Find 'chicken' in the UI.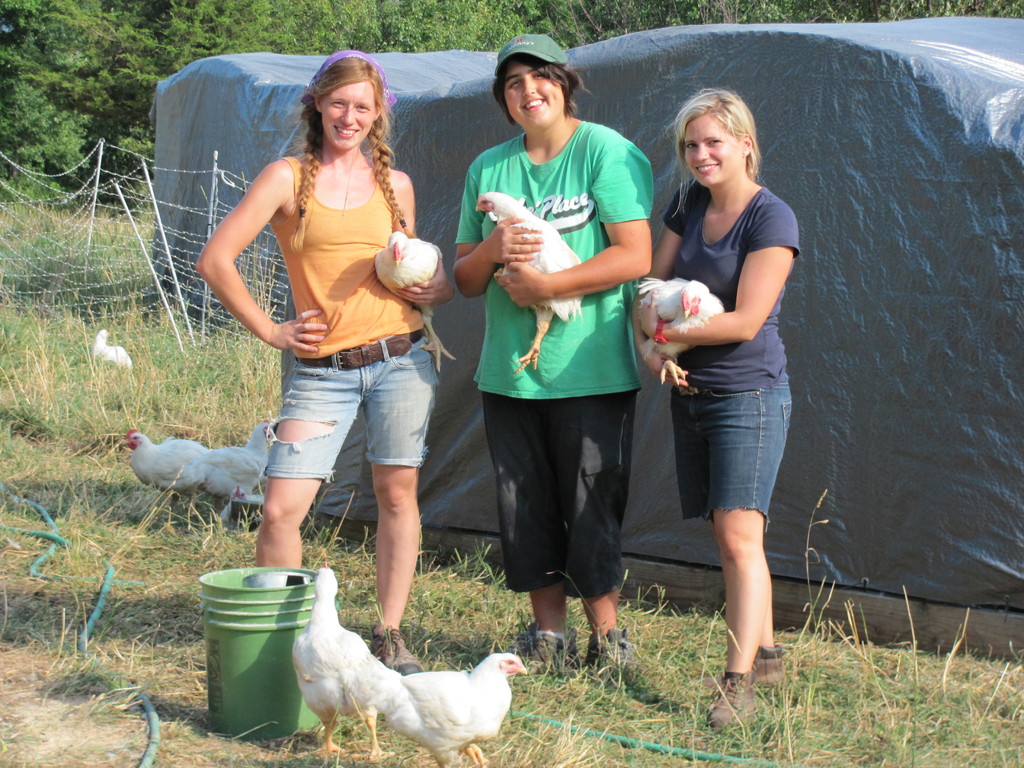
UI element at (289, 554, 390, 760).
